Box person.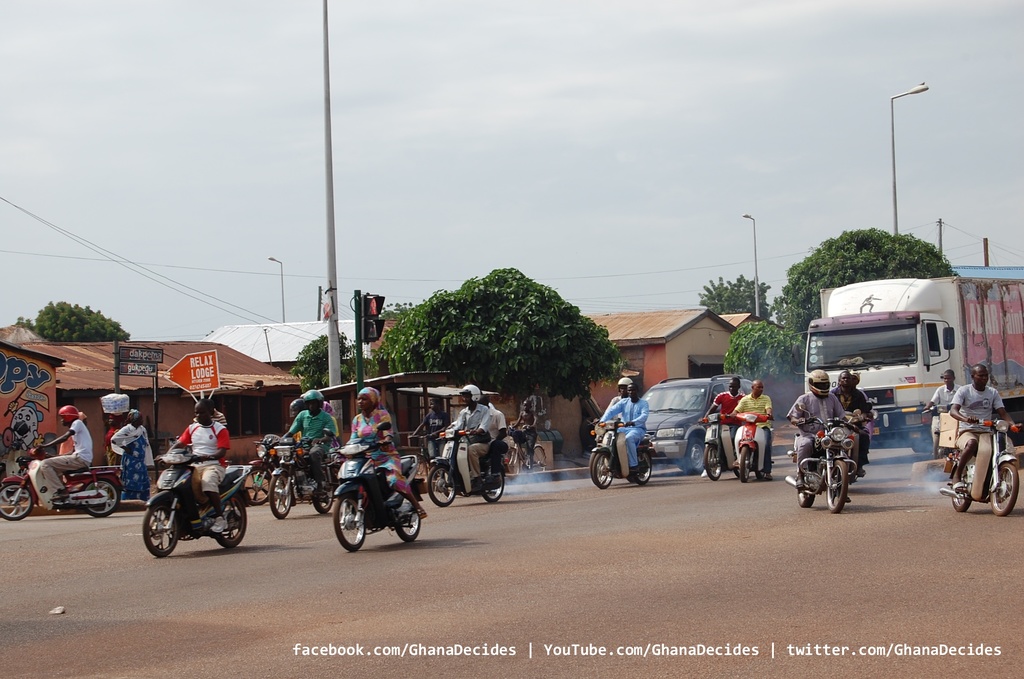
(111,408,155,500).
